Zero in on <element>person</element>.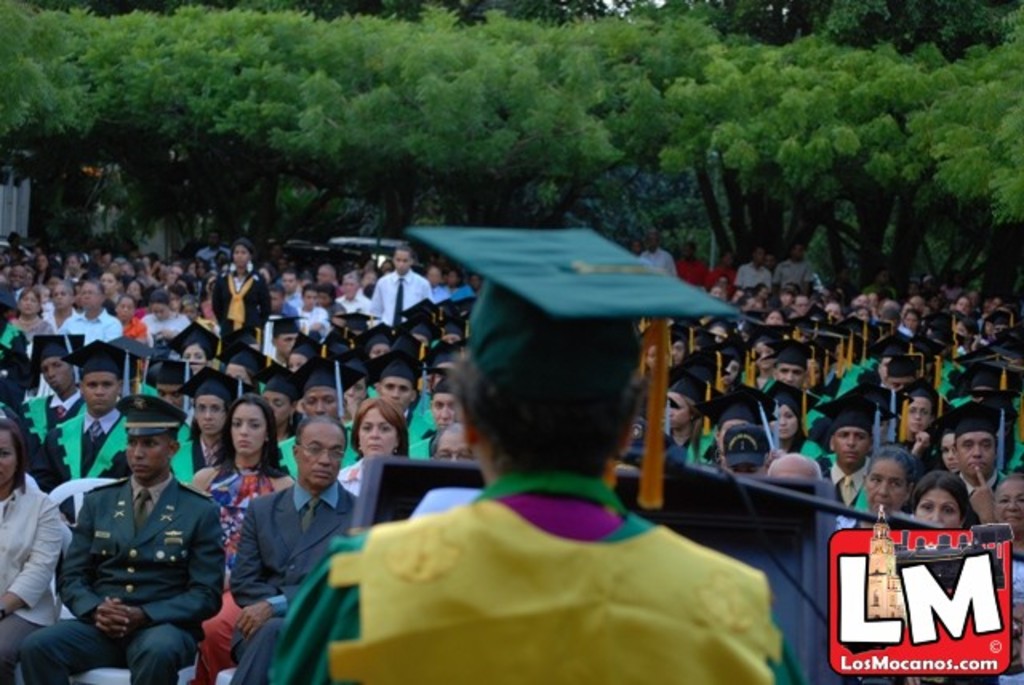
Zeroed in: (x1=766, y1=447, x2=832, y2=504).
